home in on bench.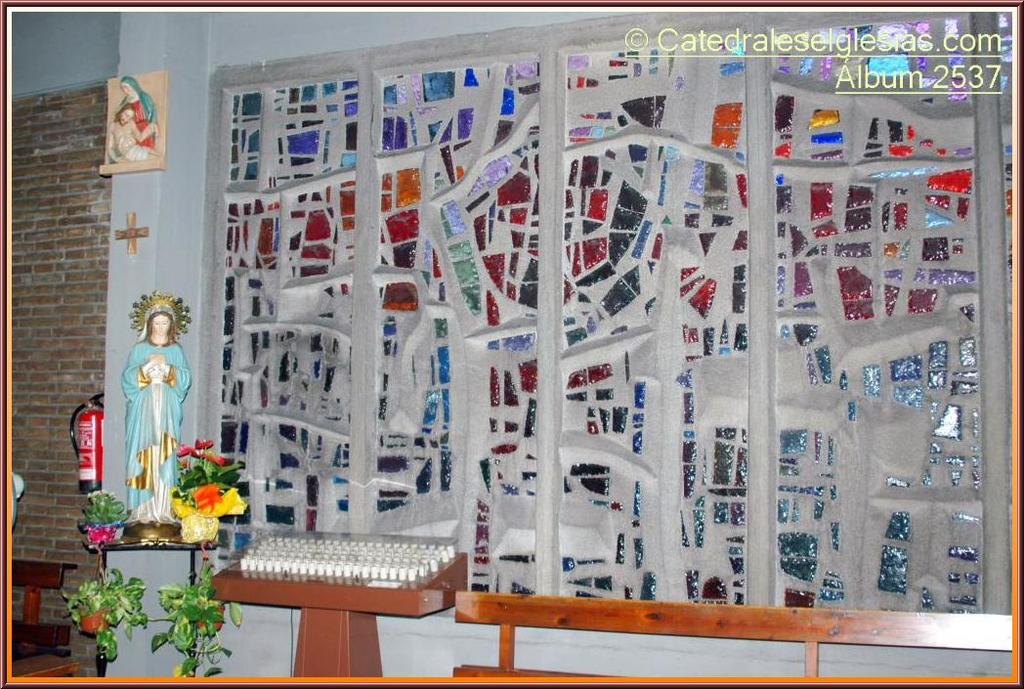
Homed in at {"x1": 8, "y1": 552, "x2": 85, "y2": 688}.
